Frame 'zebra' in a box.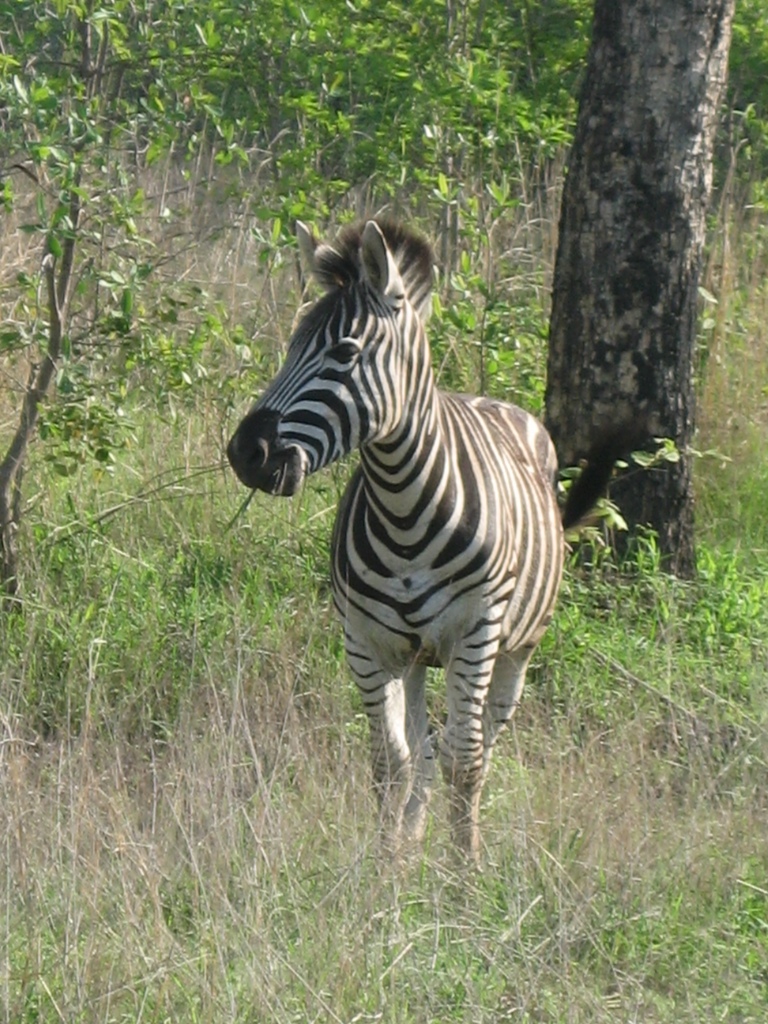
222 214 565 868.
